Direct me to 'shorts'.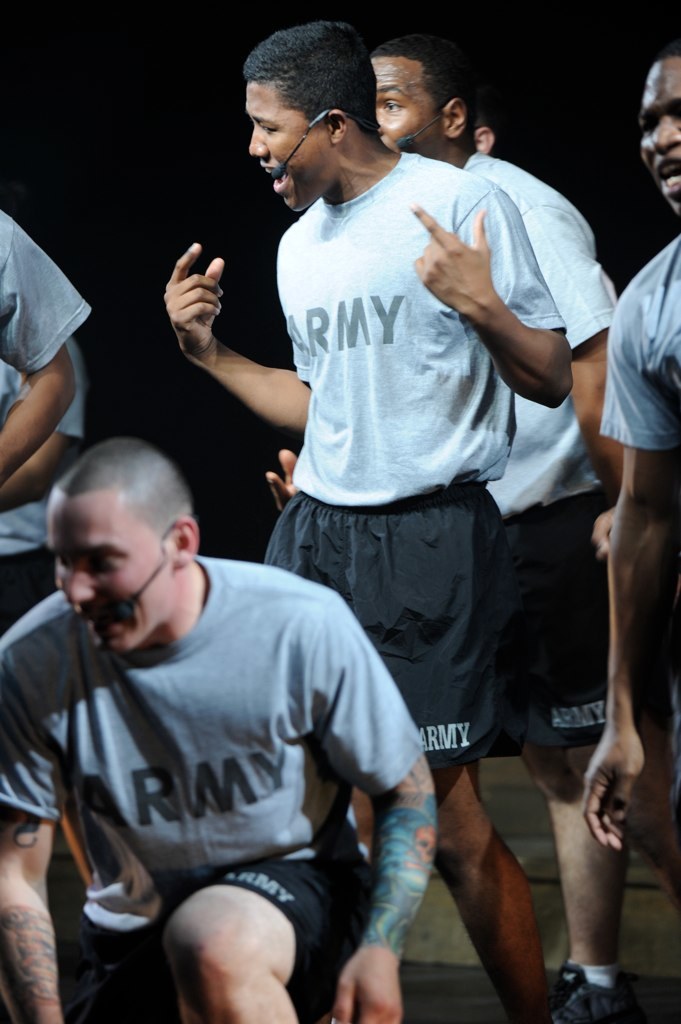
Direction: (x1=492, y1=485, x2=611, y2=754).
